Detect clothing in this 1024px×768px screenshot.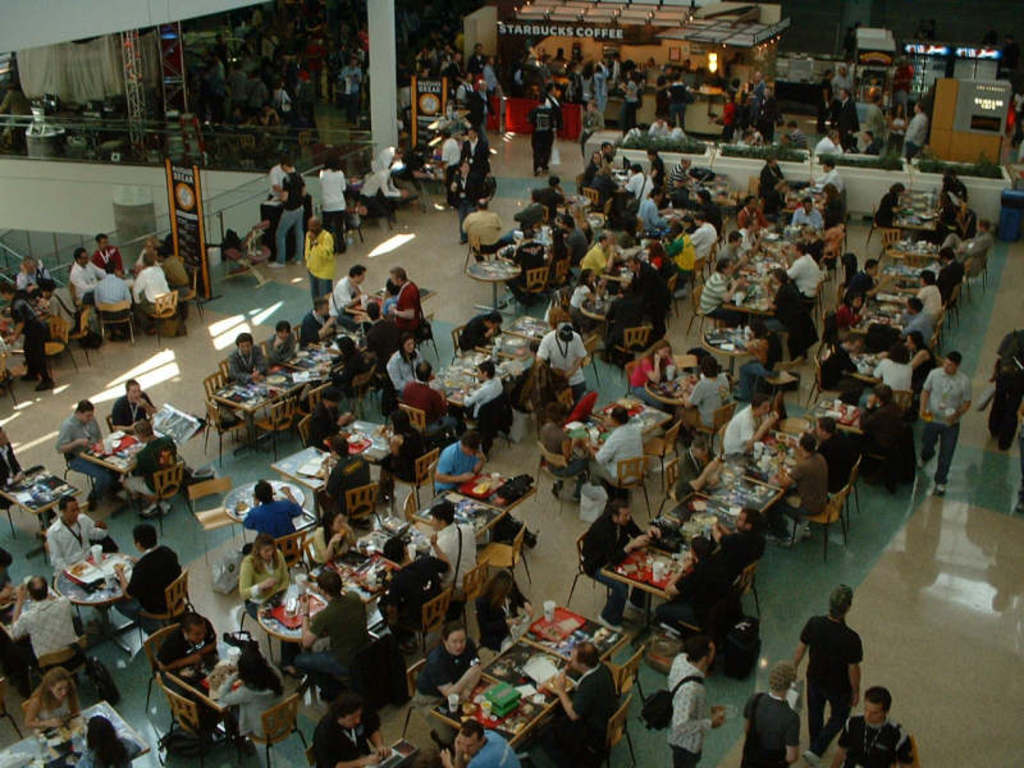
Detection: select_region(922, 283, 942, 302).
